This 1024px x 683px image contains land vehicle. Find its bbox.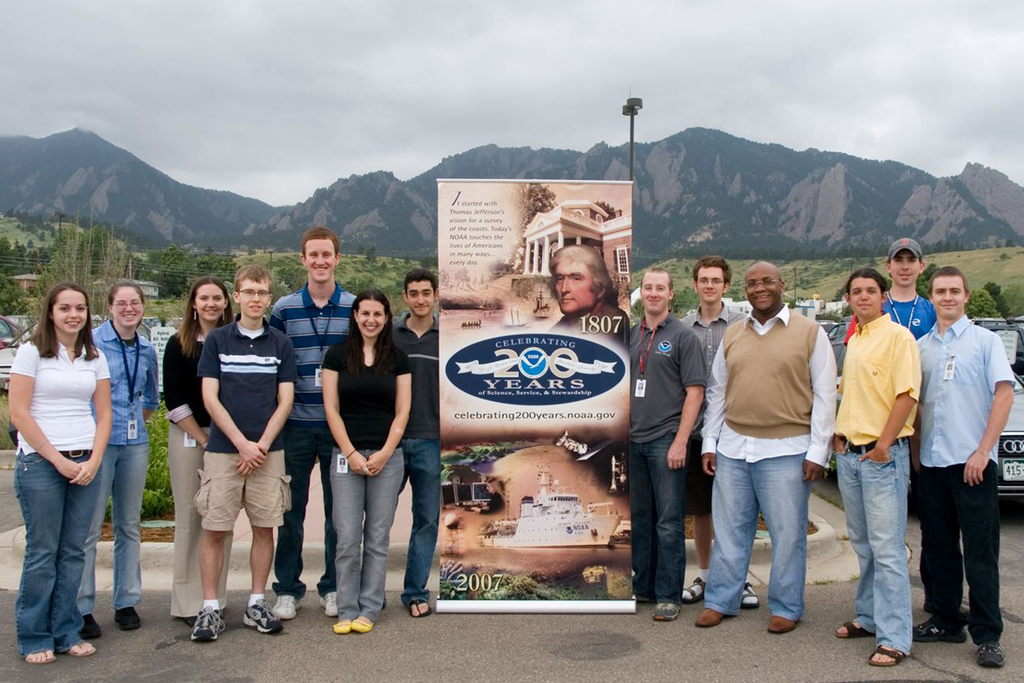
996:326:1023:499.
